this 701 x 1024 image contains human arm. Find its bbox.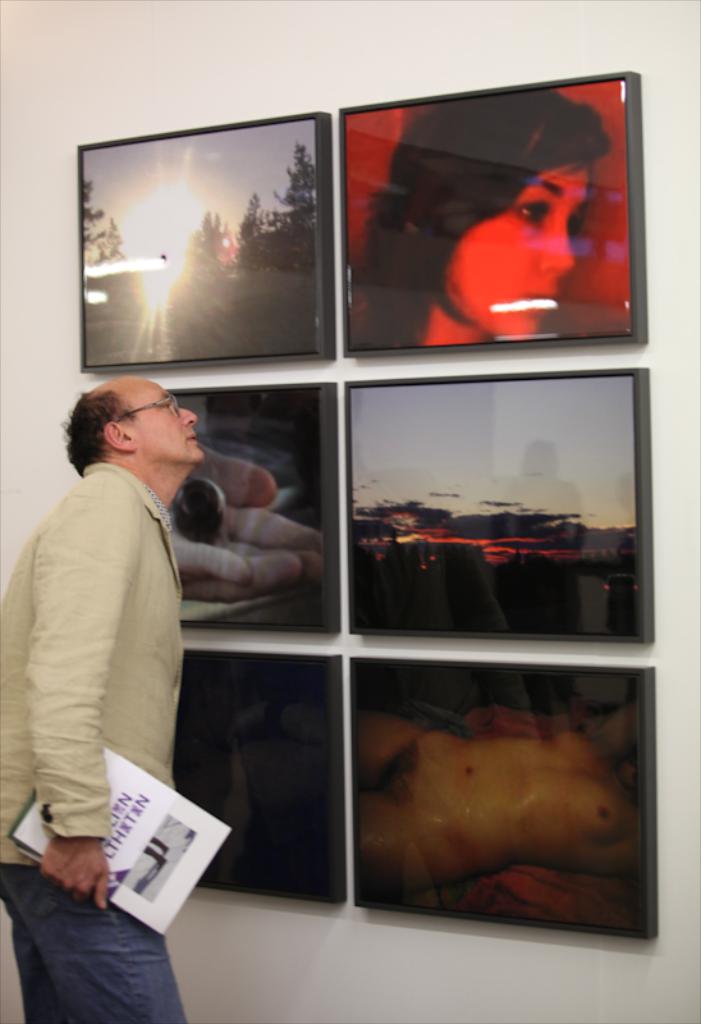
<bbox>27, 471, 139, 904</bbox>.
